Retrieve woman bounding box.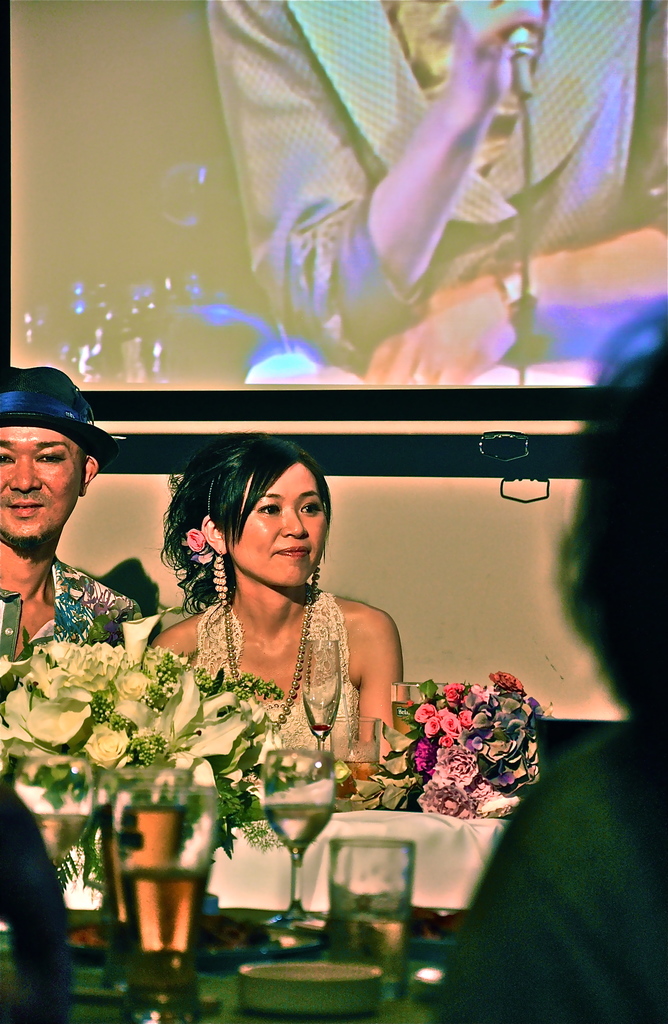
Bounding box: detection(120, 441, 411, 796).
